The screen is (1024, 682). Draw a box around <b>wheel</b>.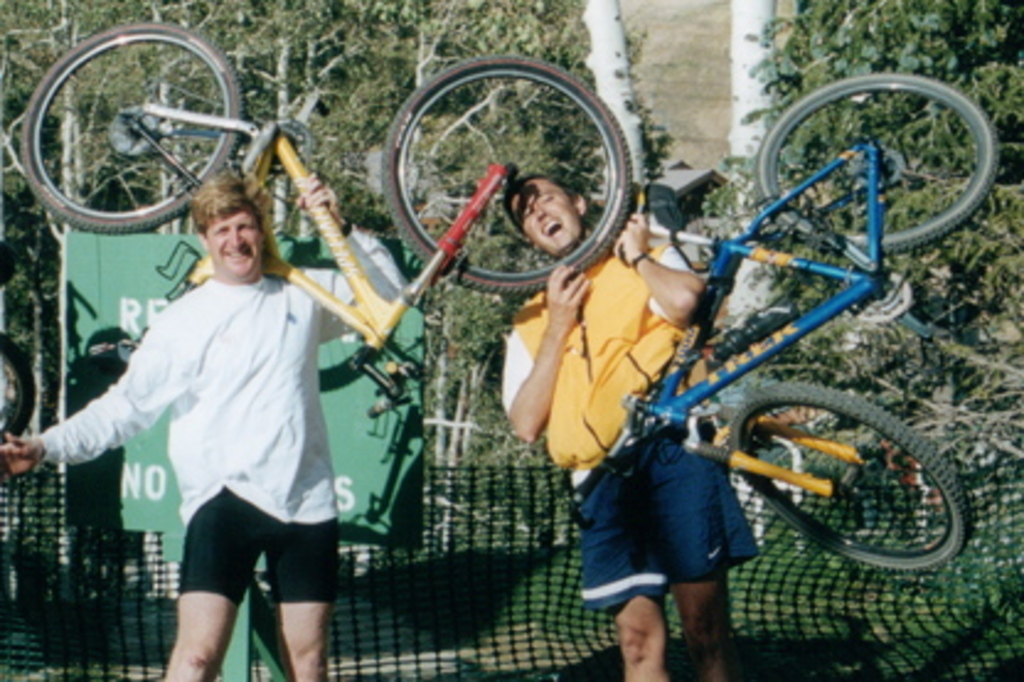
Rect(751, 69, 999, 259).
